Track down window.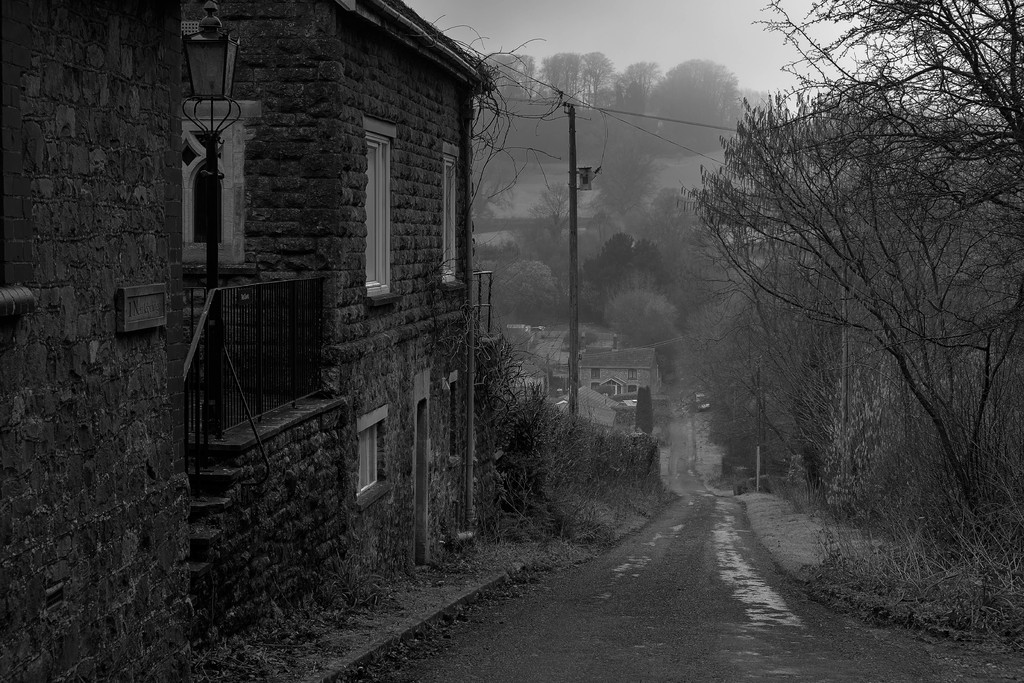
Tracked to [592, 380, 600, 391].
